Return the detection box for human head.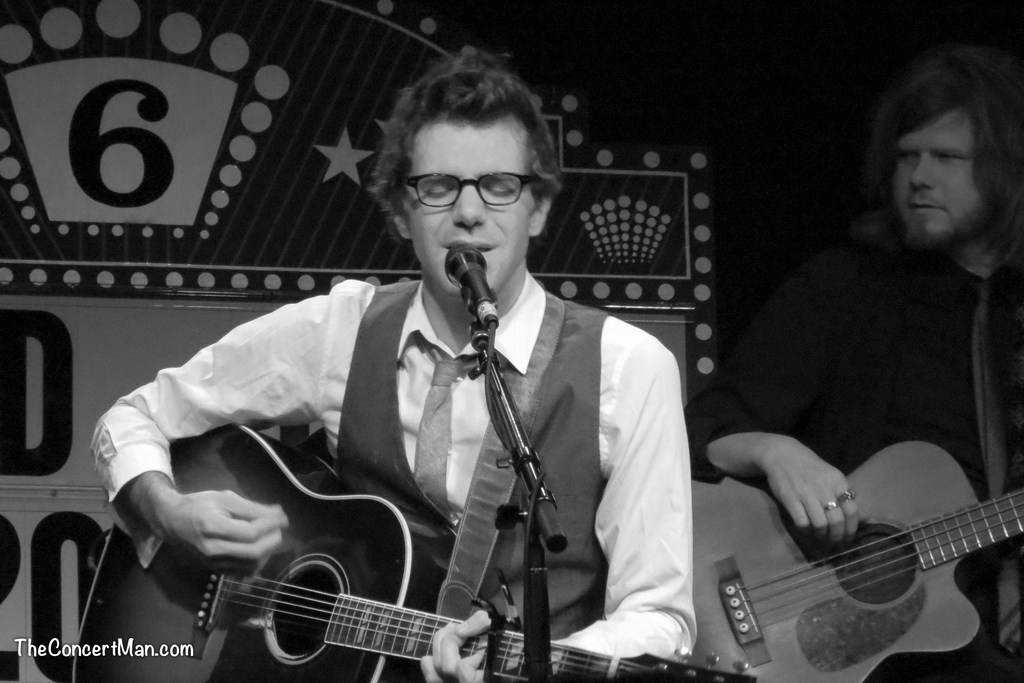
select_region(369, 50, 563, 302).
